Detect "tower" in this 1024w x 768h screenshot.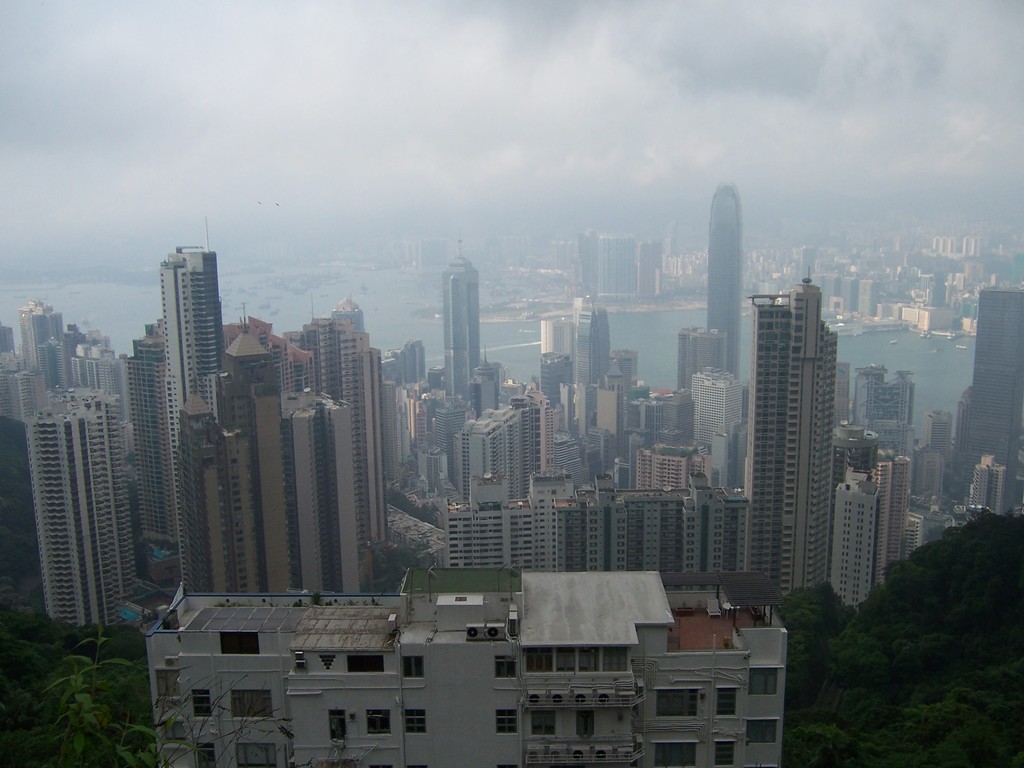
Detection: 437, 249, 483, 395.
